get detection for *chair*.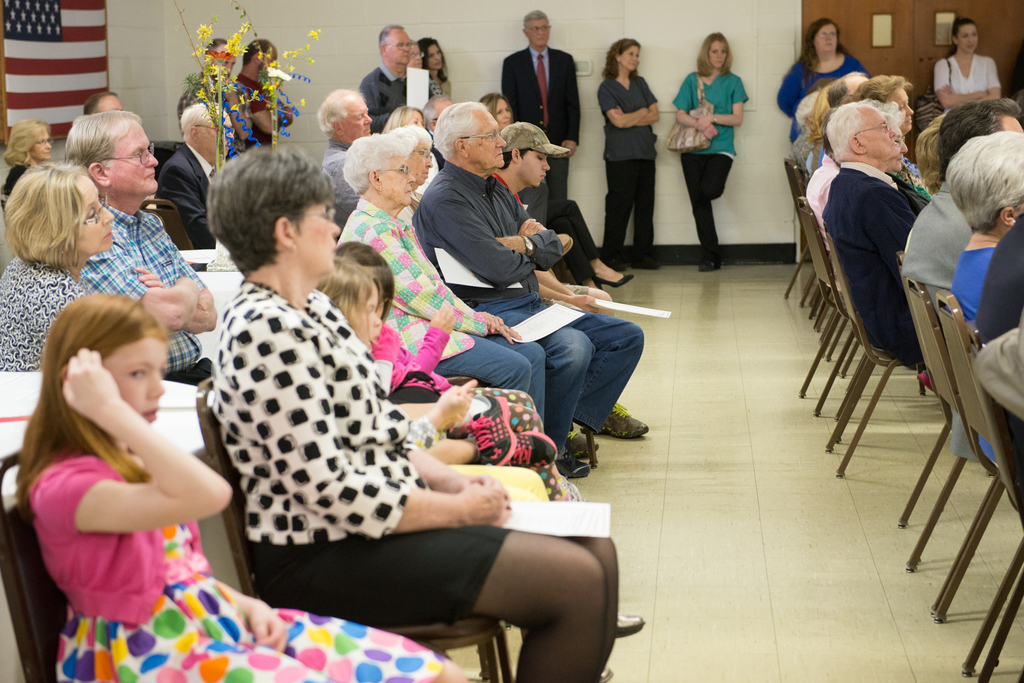
Detection: (216,369,509,682).
